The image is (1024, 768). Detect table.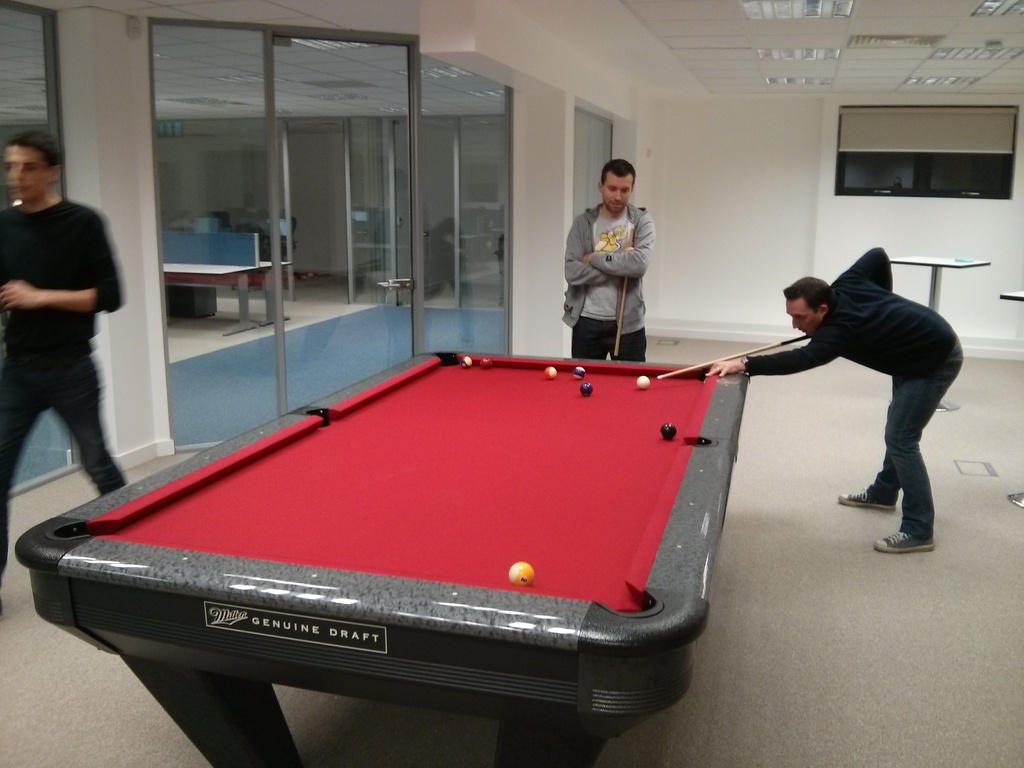
Detection: <bbox>998, 289, 1023, 508</bbox>.
